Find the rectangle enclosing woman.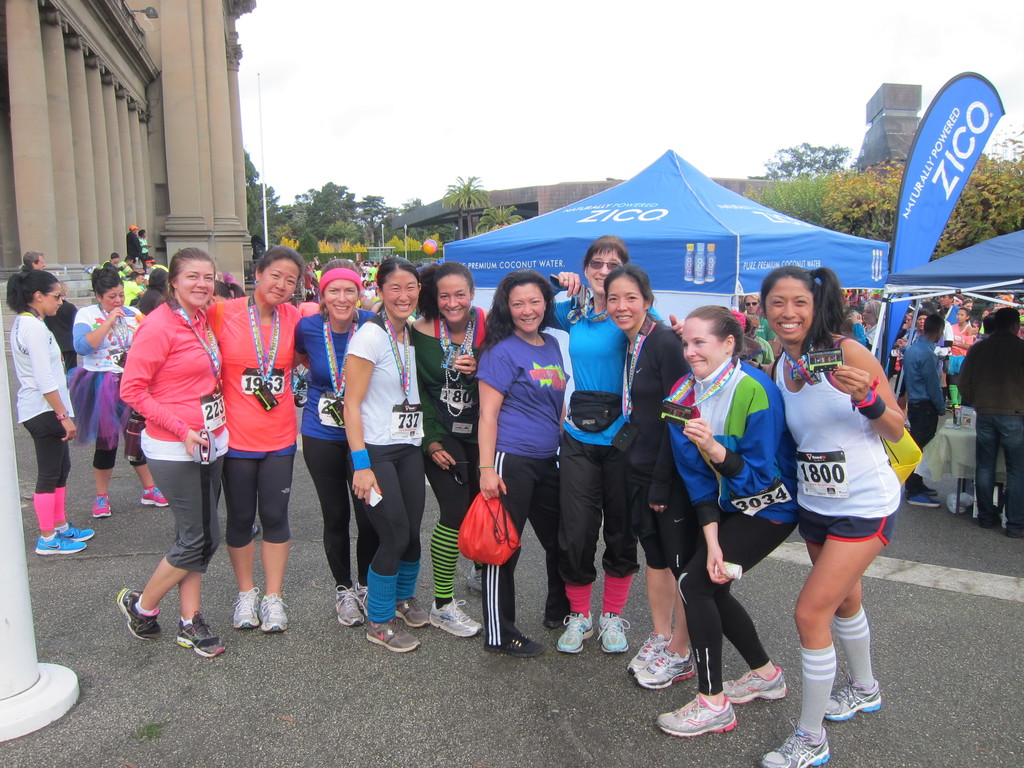
<box>412,266,495,632</box>.
